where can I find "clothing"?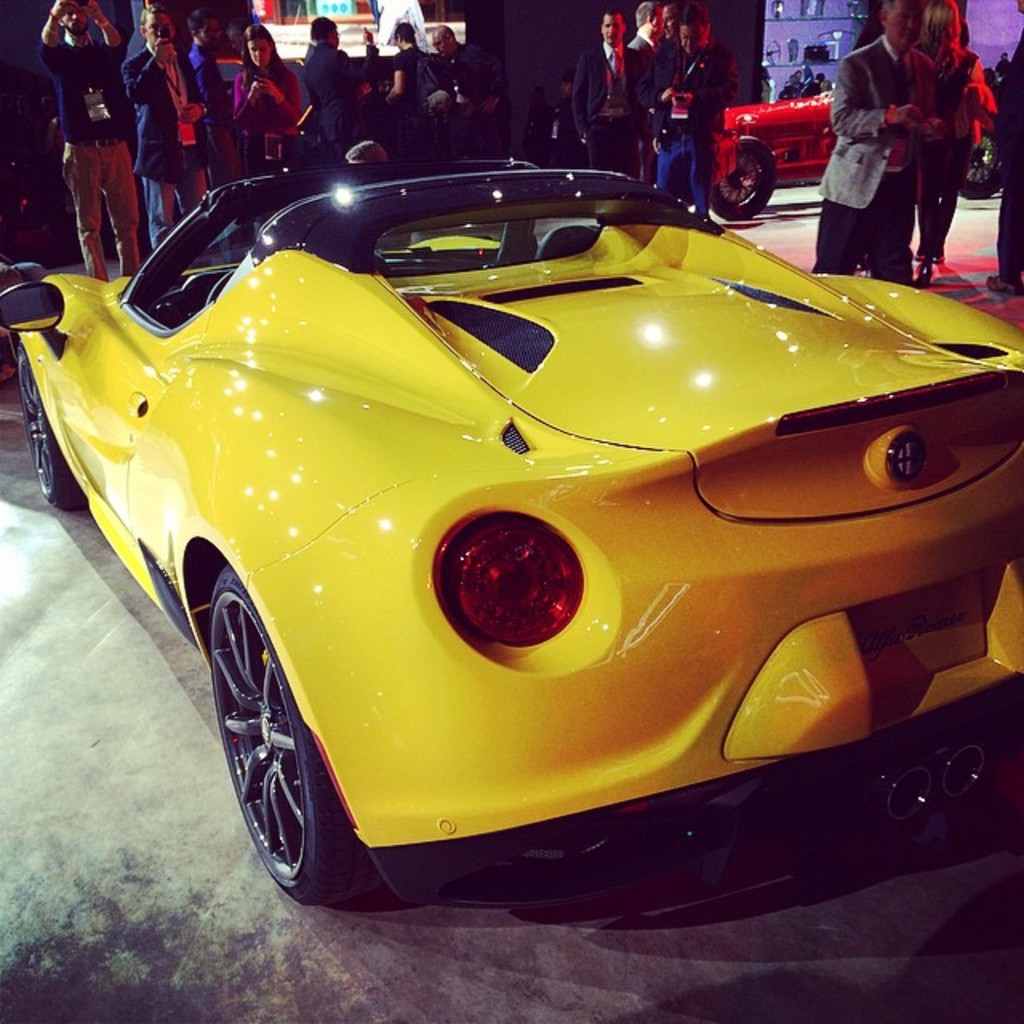
You can find it at locate(806, 27, 947, 286).
